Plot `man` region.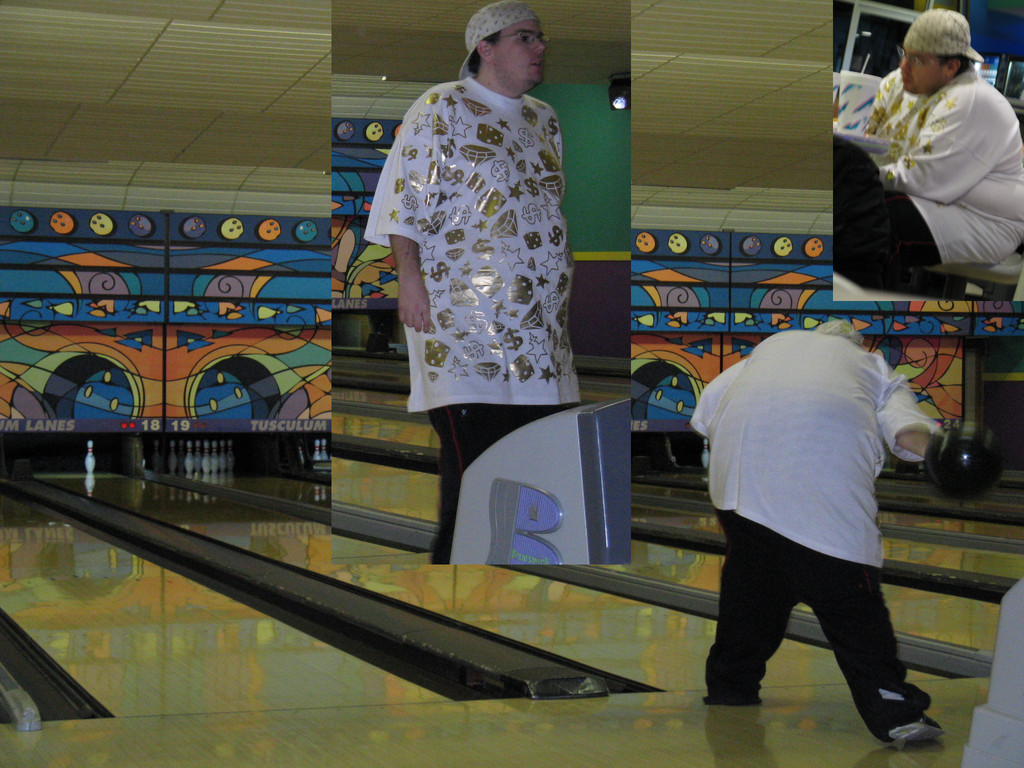
Plotted at 360:0:583:570.
